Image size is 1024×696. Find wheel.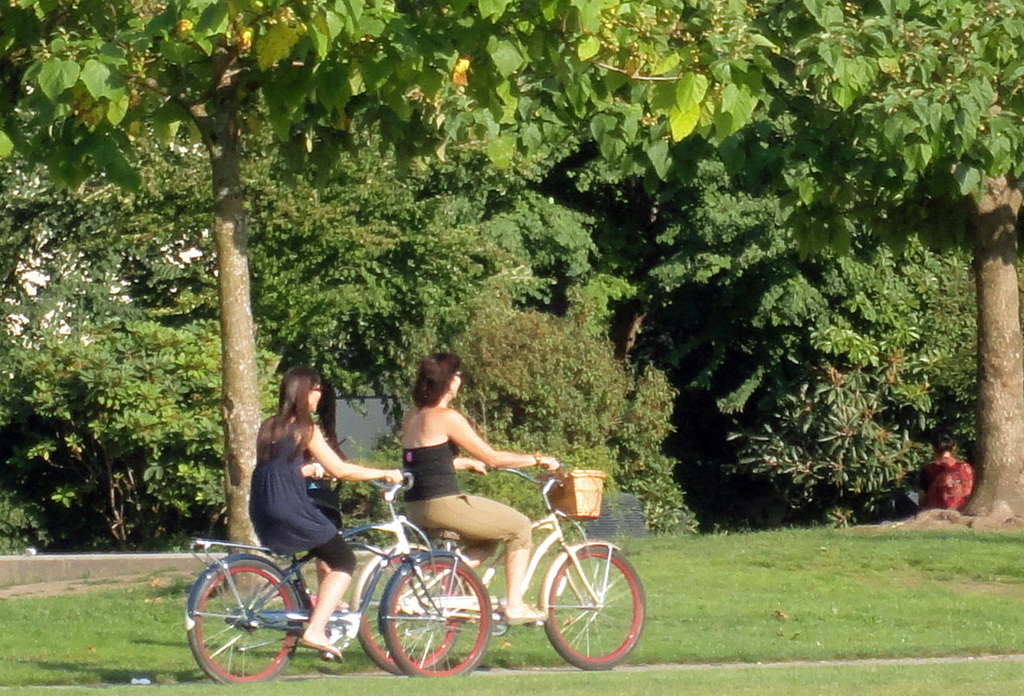
356 545 465 671.
